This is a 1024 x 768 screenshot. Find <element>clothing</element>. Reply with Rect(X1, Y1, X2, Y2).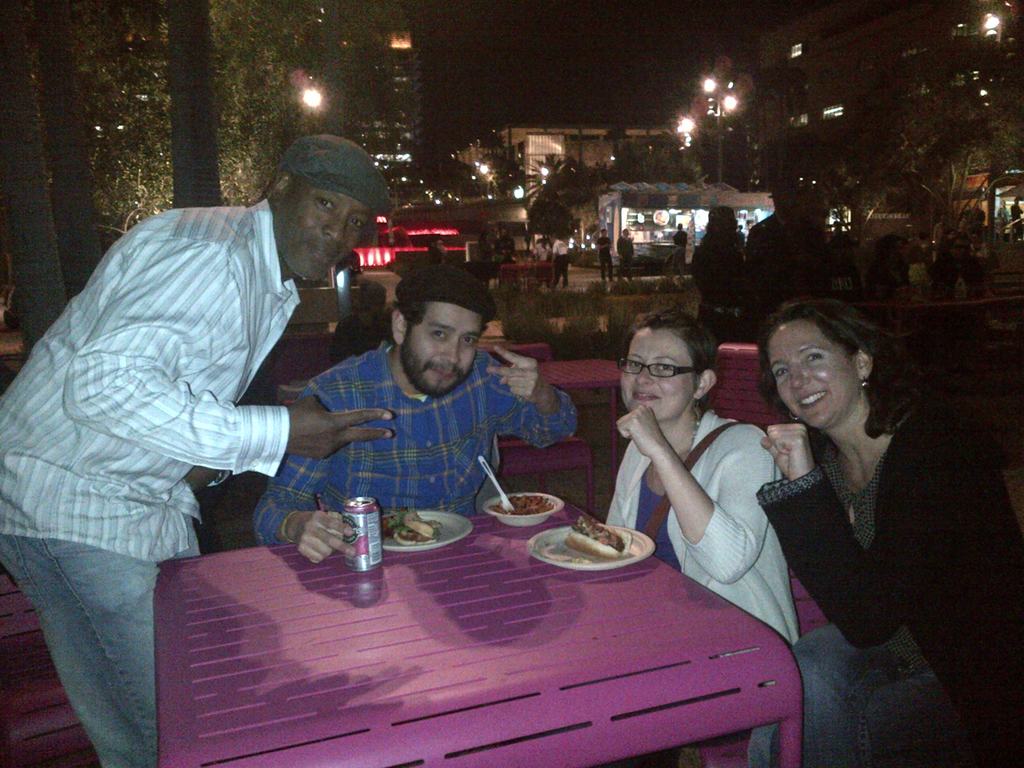
Rect(689, 235, 754, 329).
